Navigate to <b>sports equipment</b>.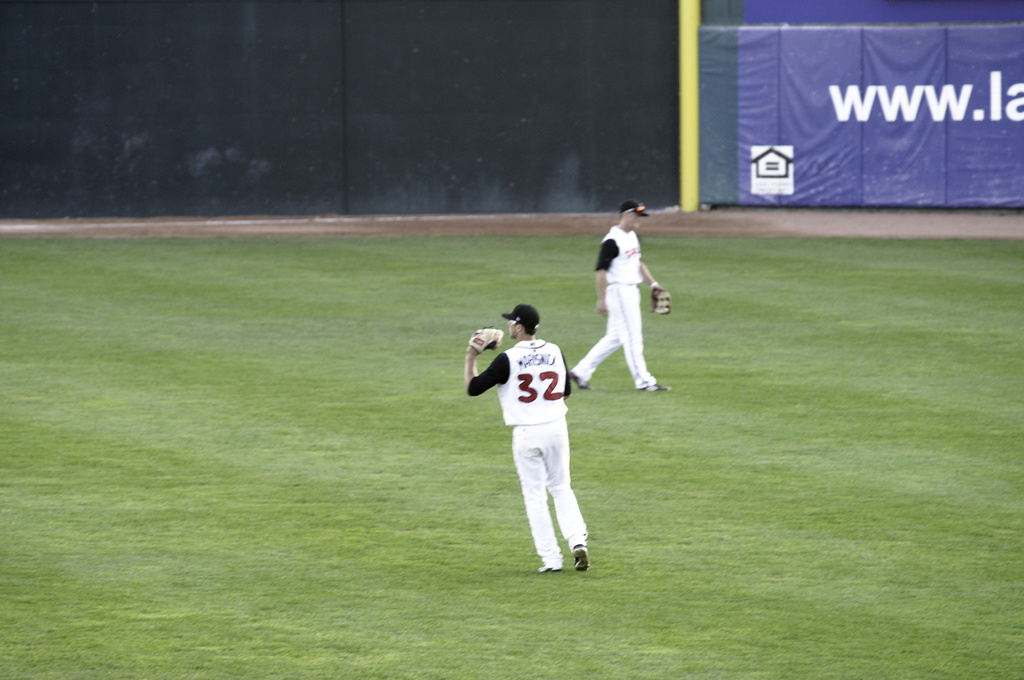
Navigation target: 468/326/503/354.
